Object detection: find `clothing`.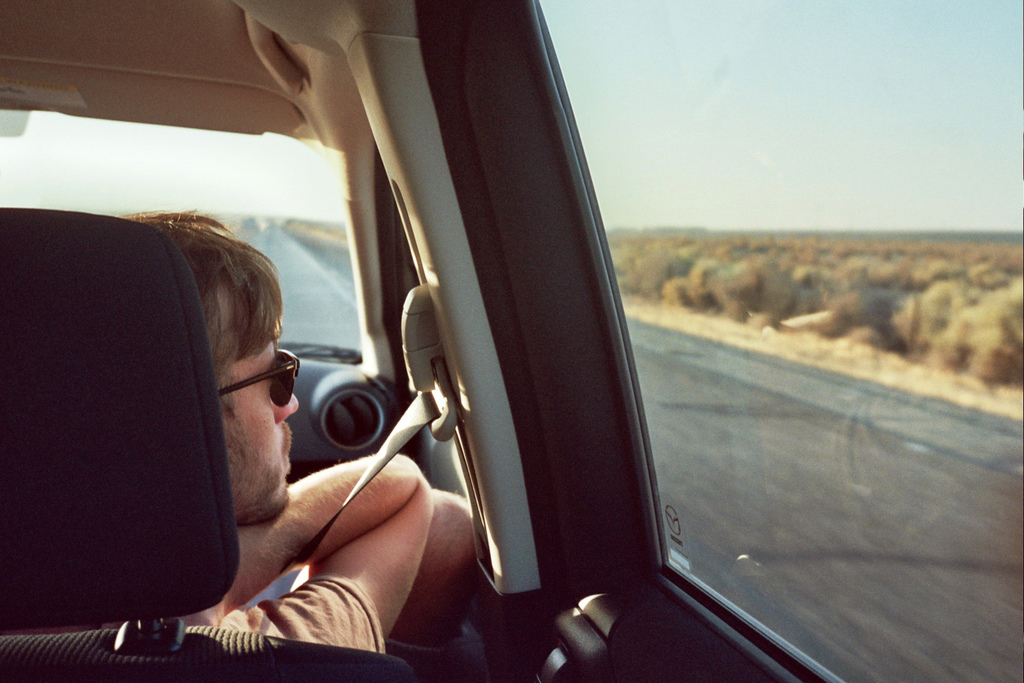
183,575,400,672.
